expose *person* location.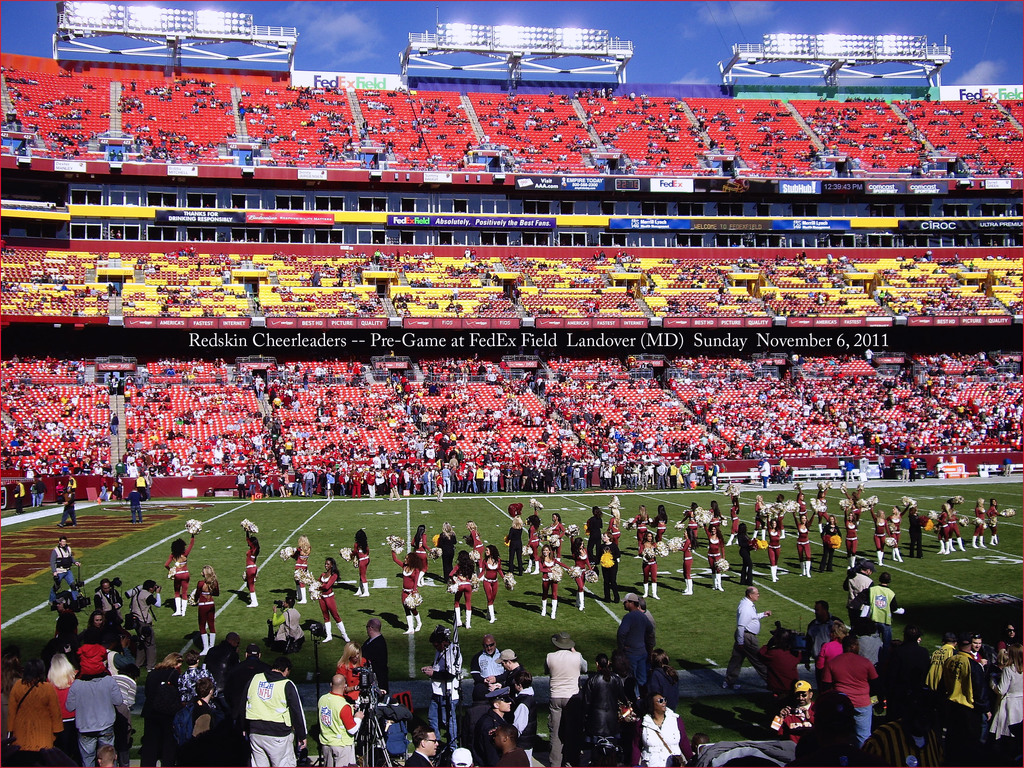
Exposed at bbox=(851, 572, 905, 639).
